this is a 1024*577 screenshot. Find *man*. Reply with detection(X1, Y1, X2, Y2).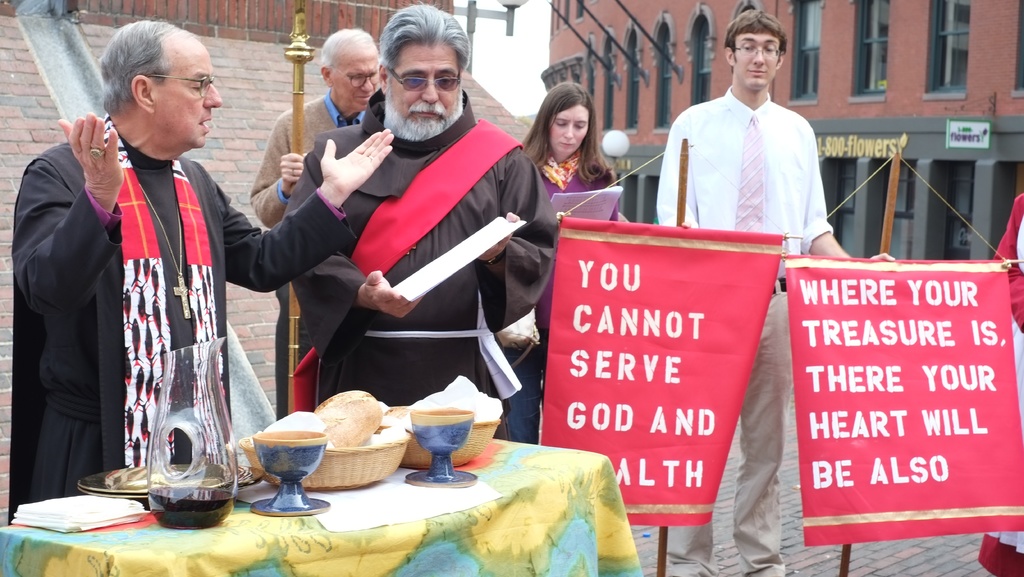
detection(248, 24, 378, 419).
